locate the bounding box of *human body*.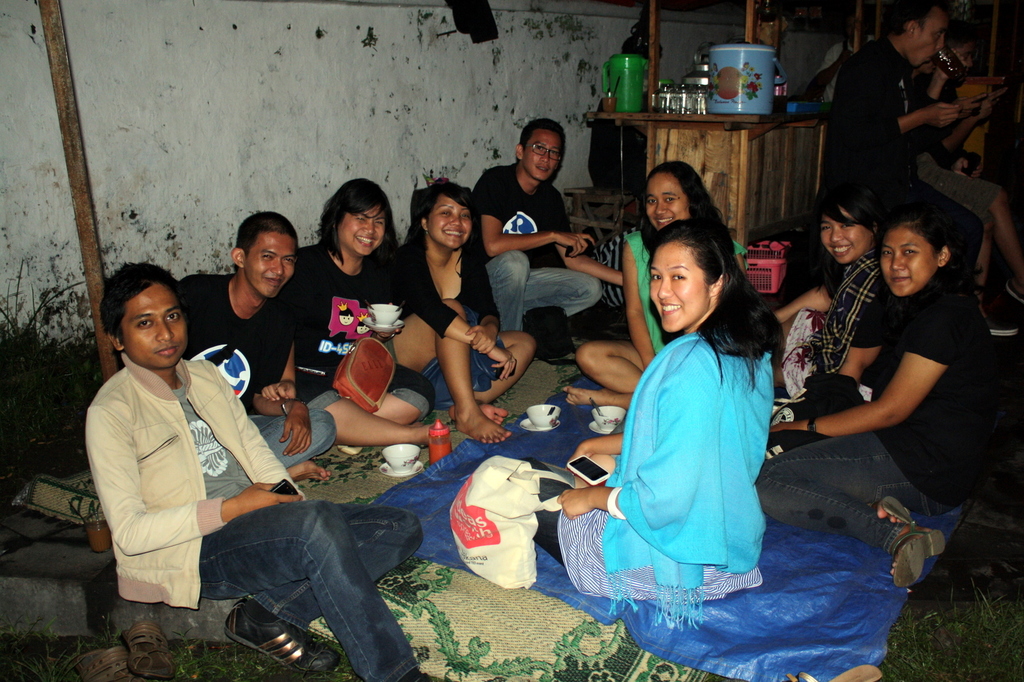
Bounding box: <region>563, 159, 748, 413</region>.
